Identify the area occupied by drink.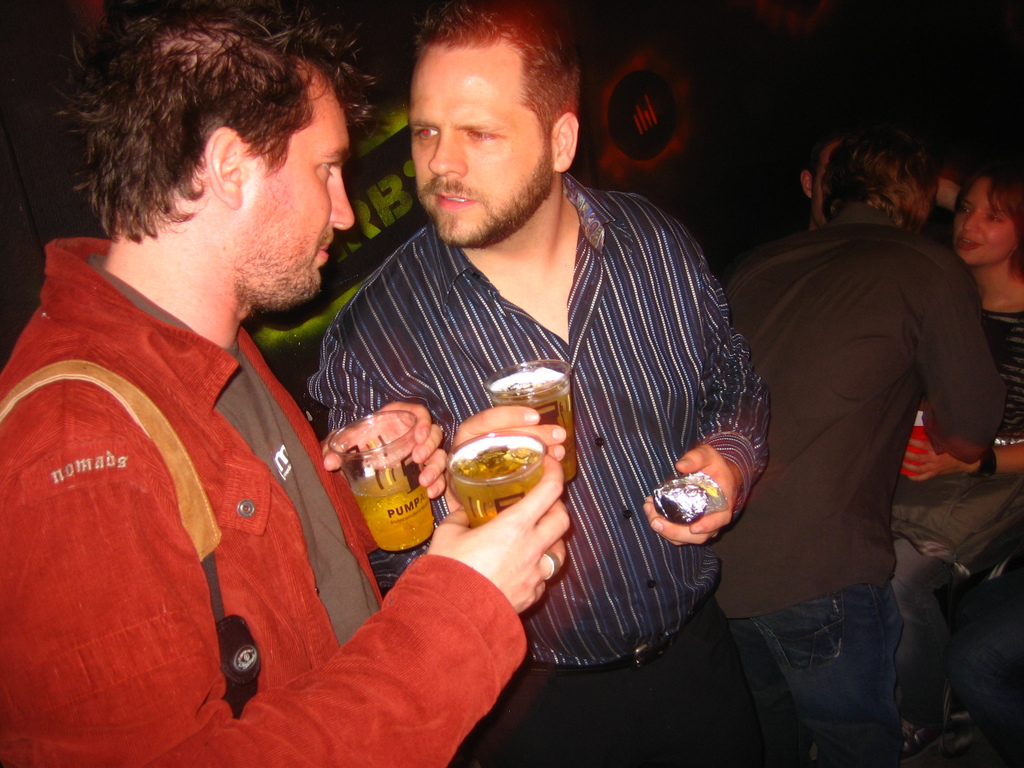
Area: bbox=(353, 476, 436, 549).
